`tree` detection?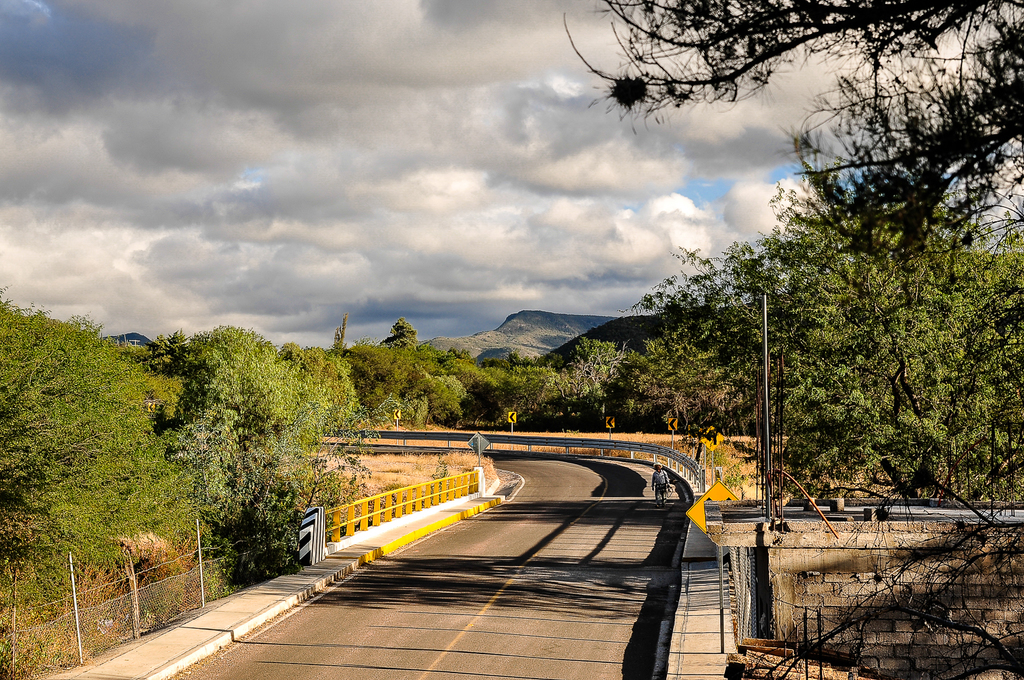
l=373, t=311, r=421, b=354
